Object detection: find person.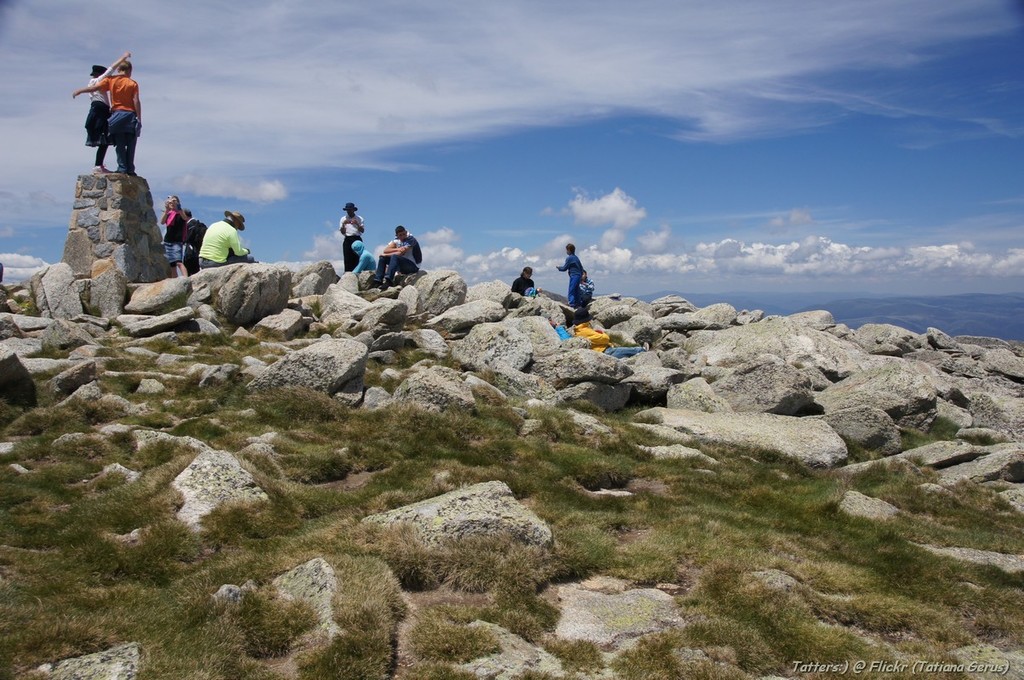
rect(543, 305, 655, 365).
